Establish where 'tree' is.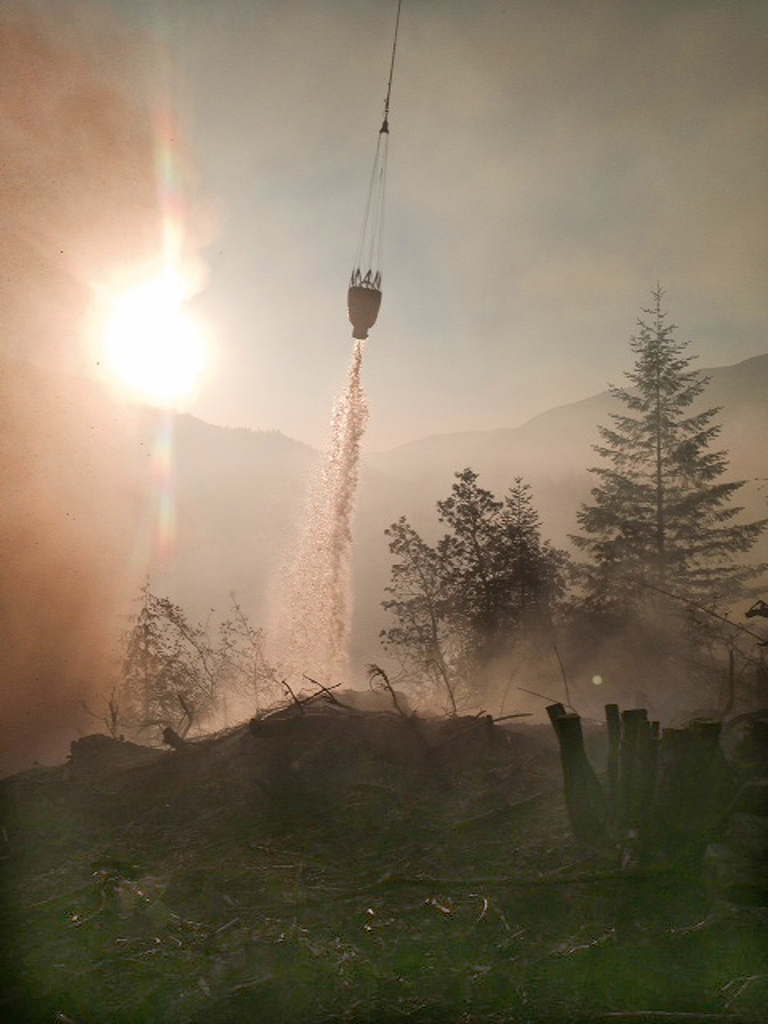
Established at [558,243,742,754].
